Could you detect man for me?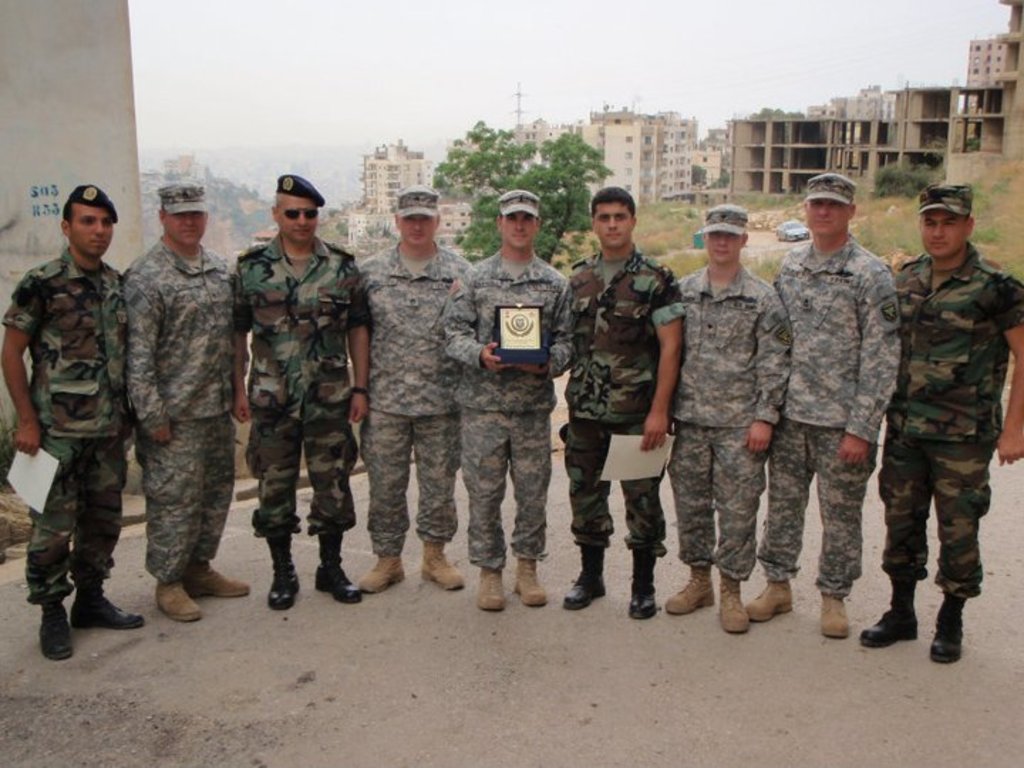
Detection result: [361, 188, 474, 593].
